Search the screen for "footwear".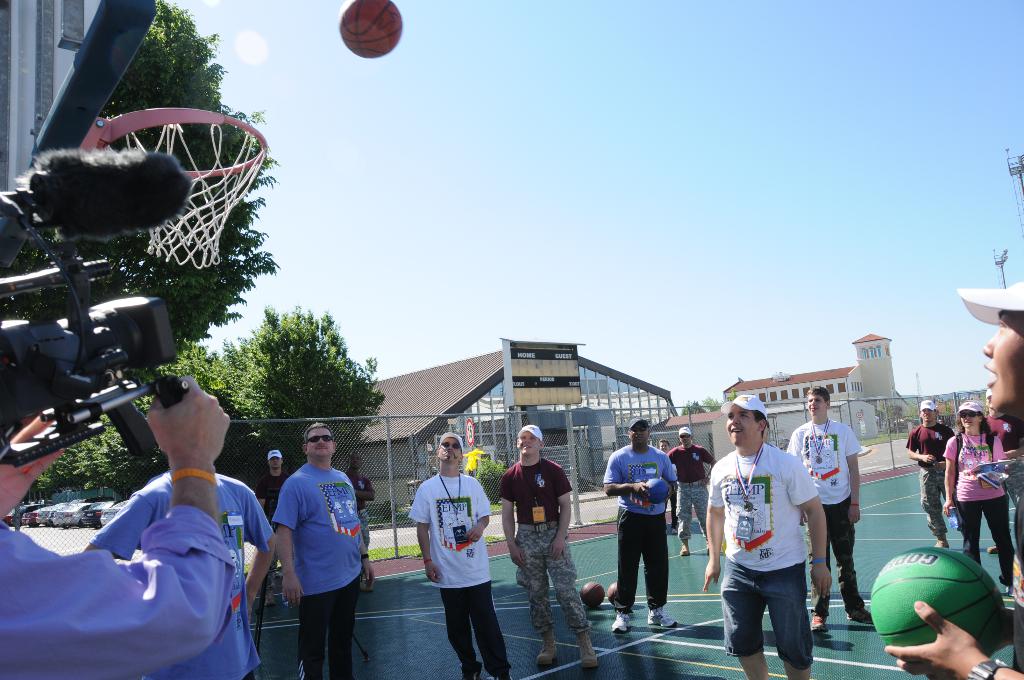
Found at <box>463,663,480,679</box>.
